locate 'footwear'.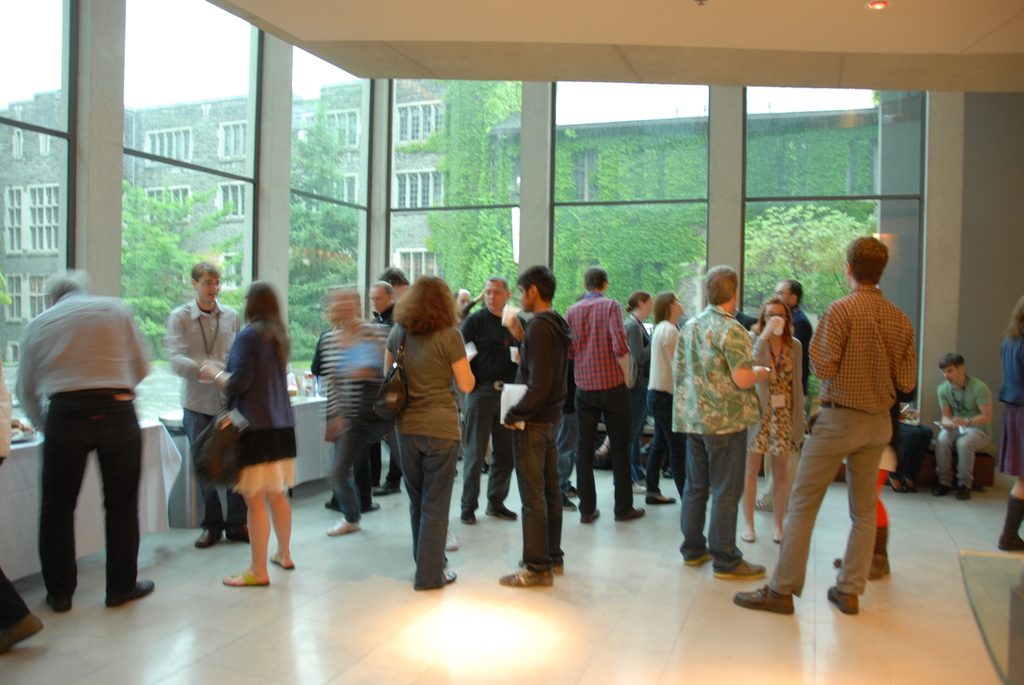
Bounding box: [45,593,71,615].
